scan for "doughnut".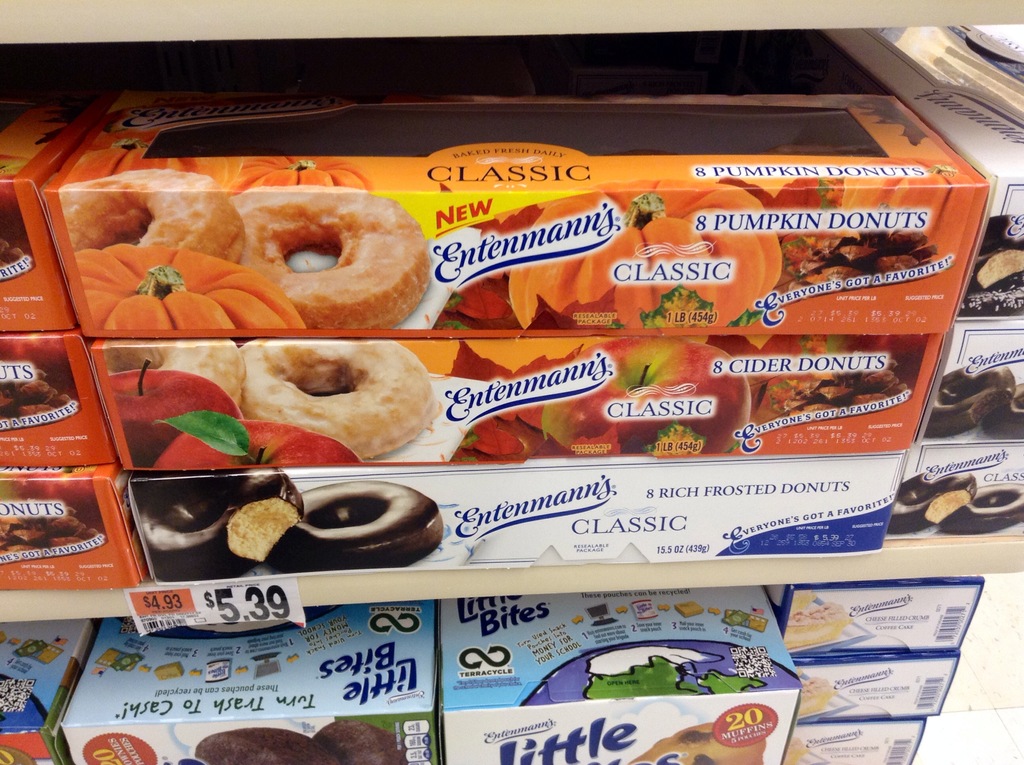
Scan result: detection(141, 471, 303, 580).
